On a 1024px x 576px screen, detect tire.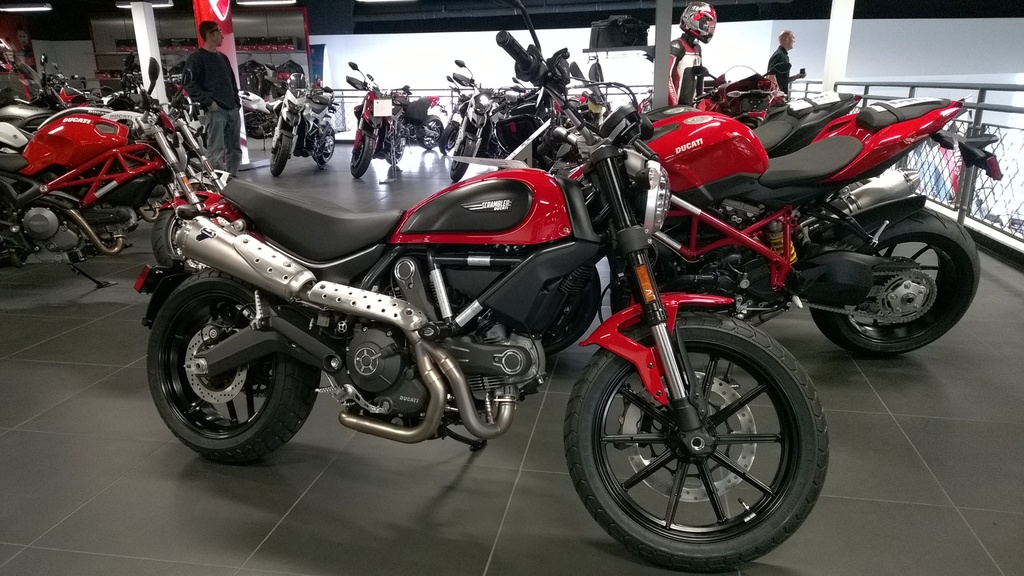
(left=385, top=124, right=404, bottom=164).
